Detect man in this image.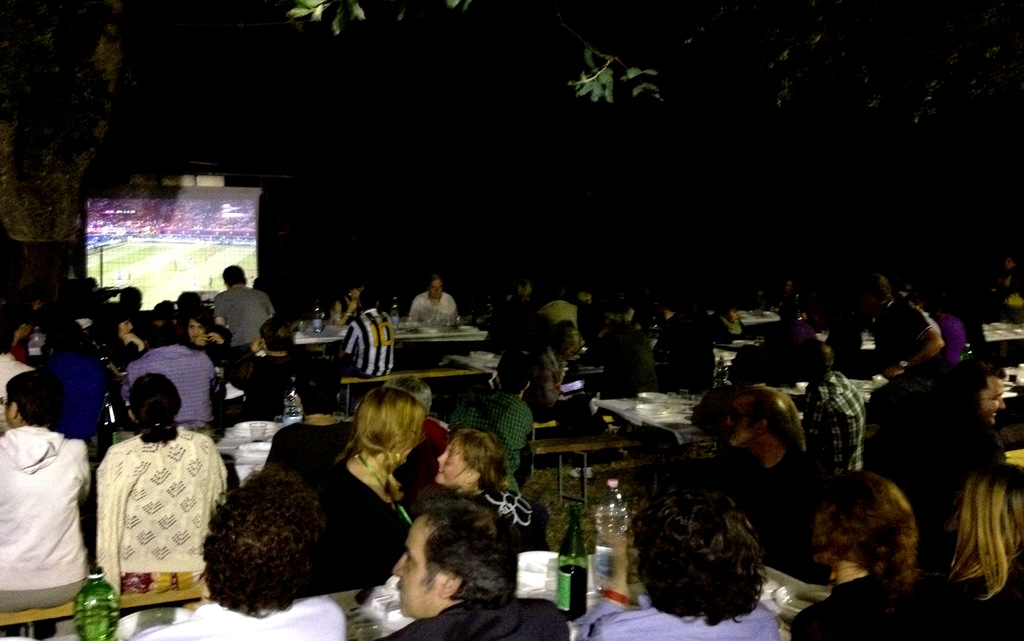
Detection: [36,317,114,450].
